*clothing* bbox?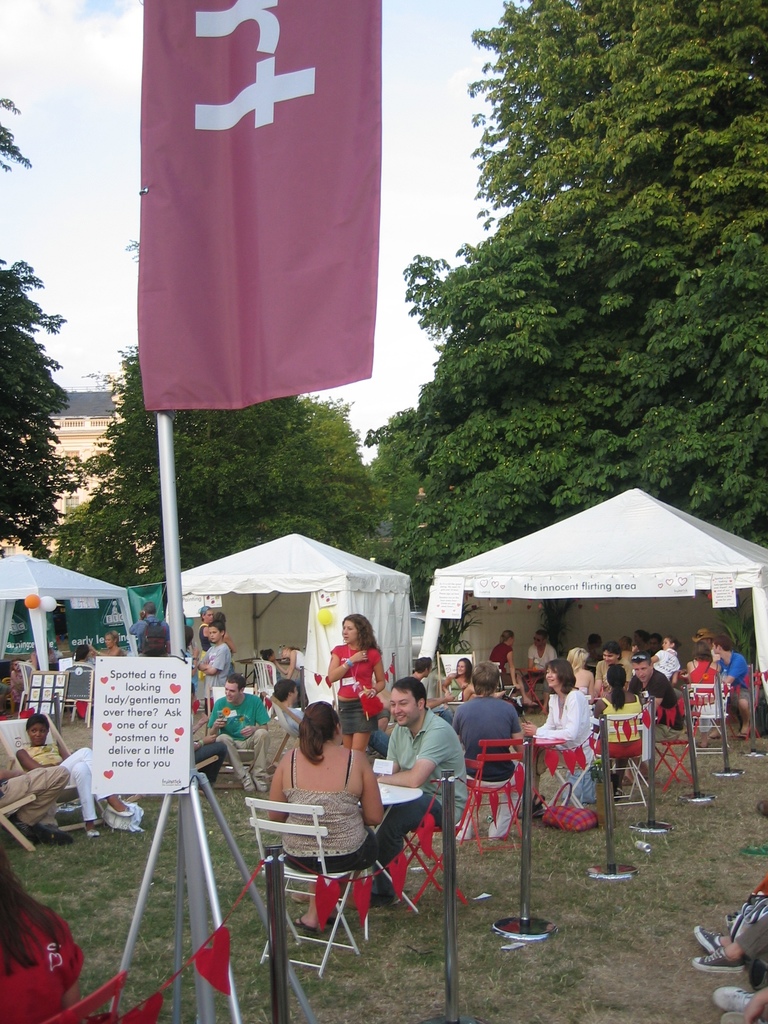
(x1=712, y1=647, x2=754, y2=705)
